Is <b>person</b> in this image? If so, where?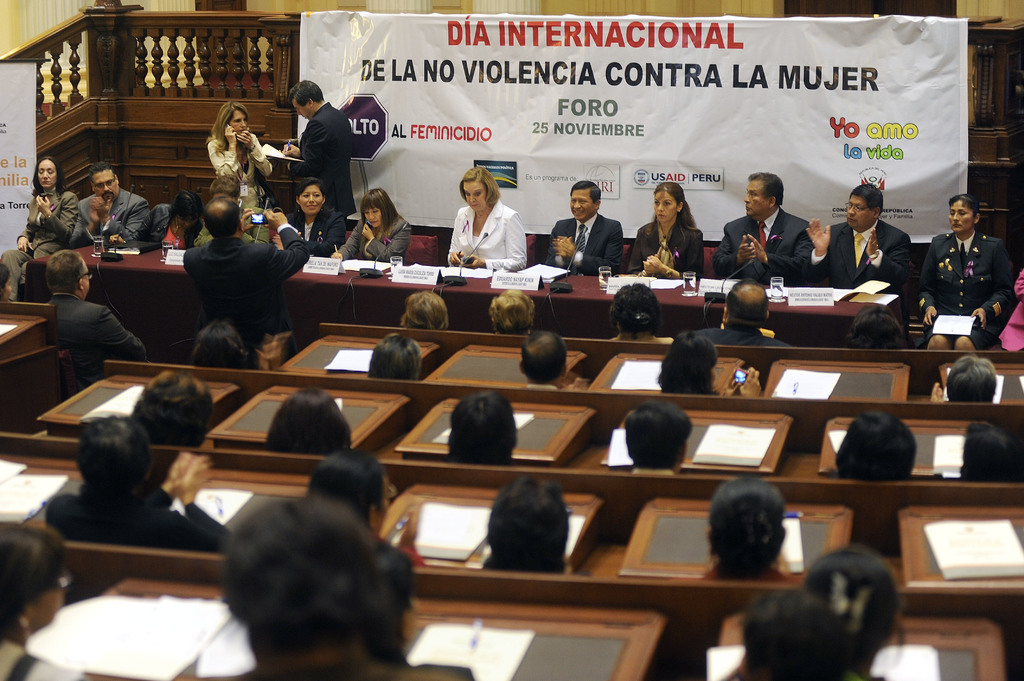
Yes, at {"left": 264, "top": 381, "right": 355, "bottom": 453}.
